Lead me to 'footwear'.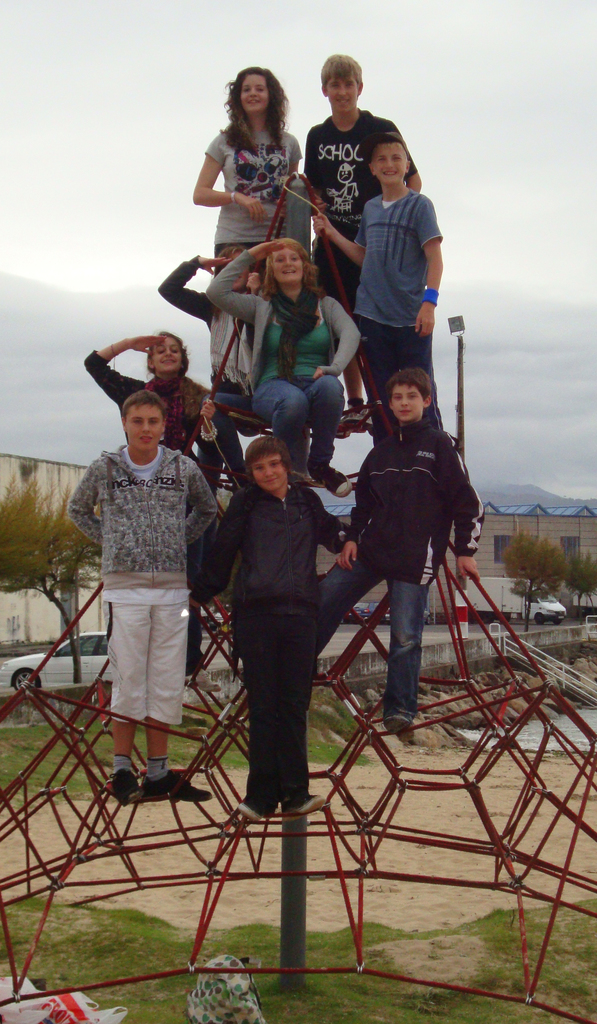
Lead to [337,397,372,426].
